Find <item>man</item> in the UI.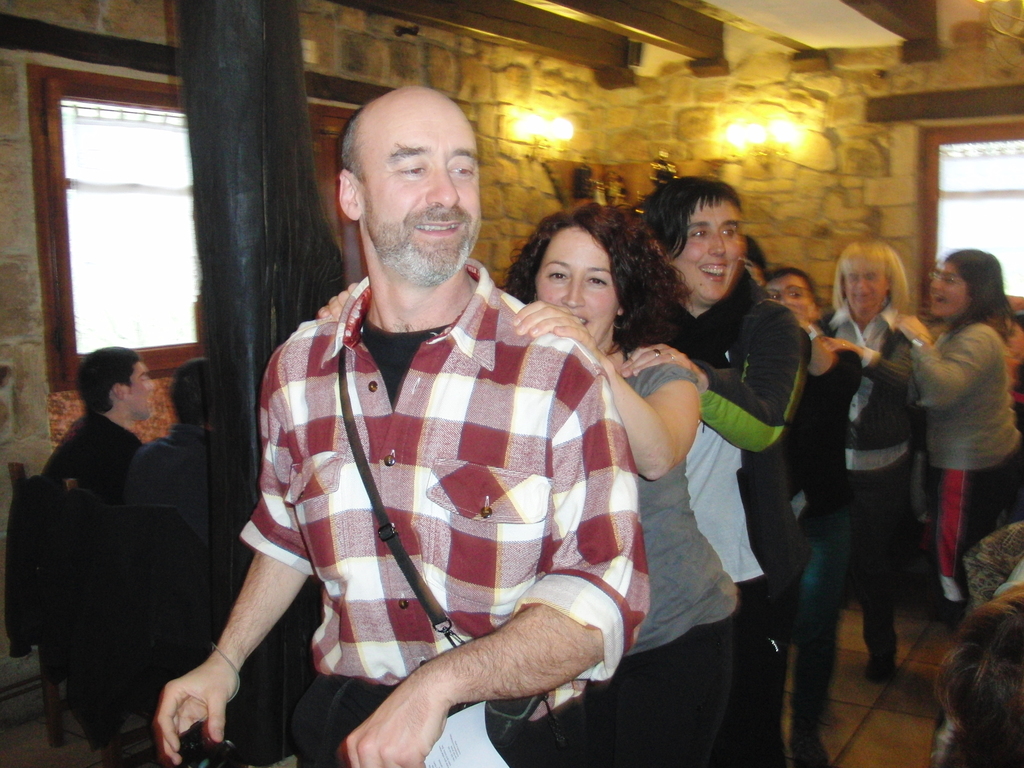
UI element at x1=112 y1=355 x2=207 y2=512.
